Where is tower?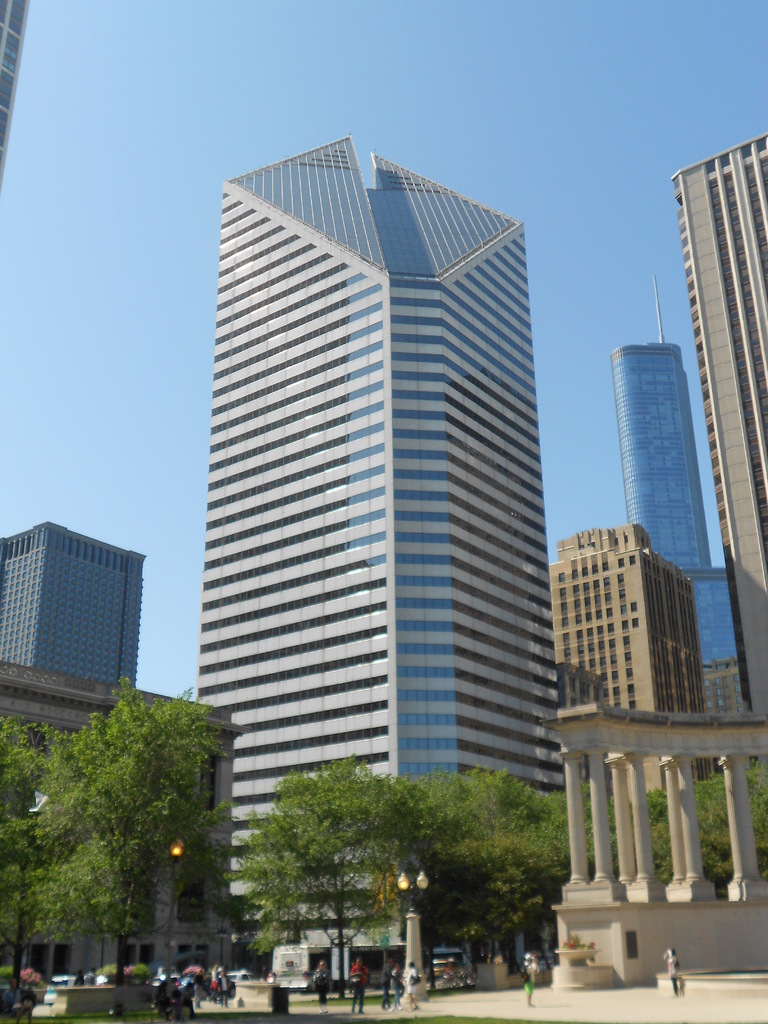
region(670, 127, 767, 727).
